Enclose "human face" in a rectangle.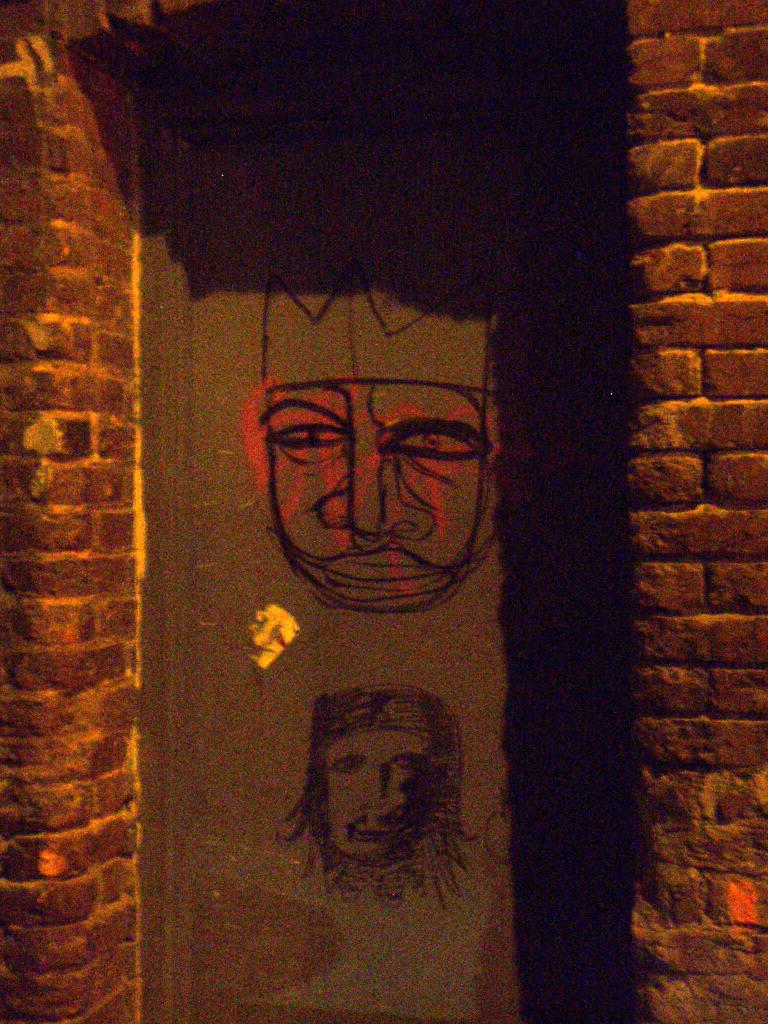
<box>258,379,497,615</box>.
